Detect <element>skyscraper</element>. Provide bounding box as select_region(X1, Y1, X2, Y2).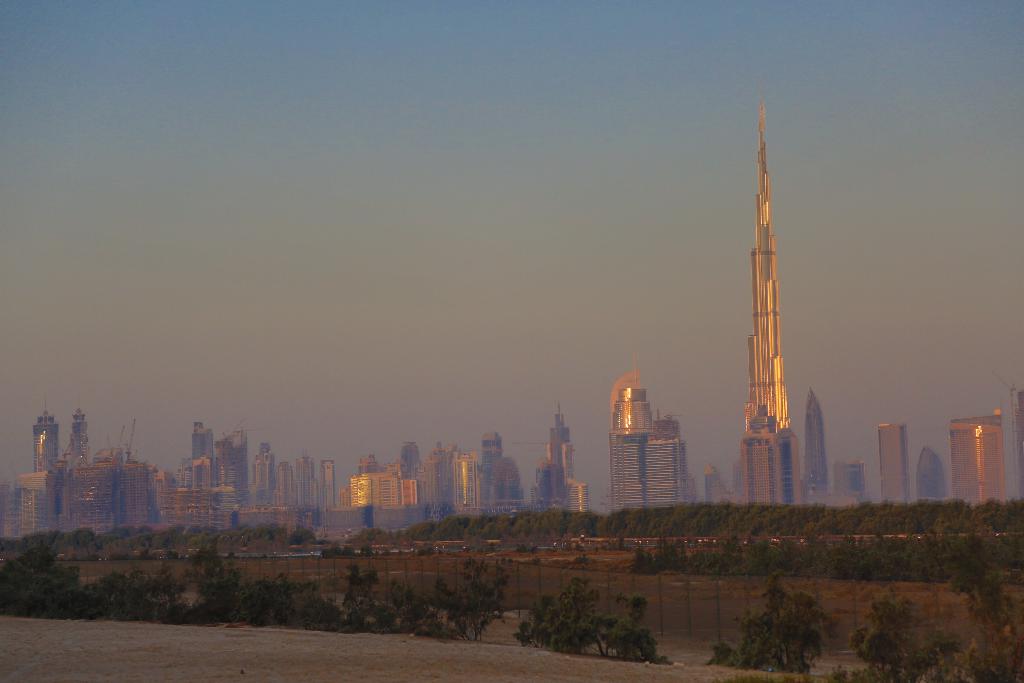
select_region(880, 425, 910, 504).
